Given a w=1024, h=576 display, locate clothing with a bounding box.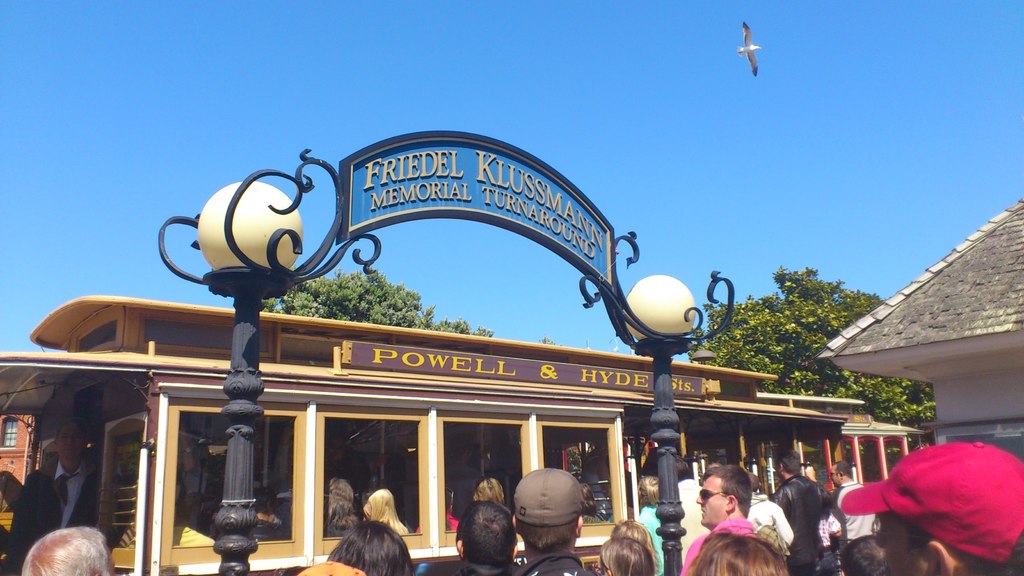
Located: 678:518:755:575.
